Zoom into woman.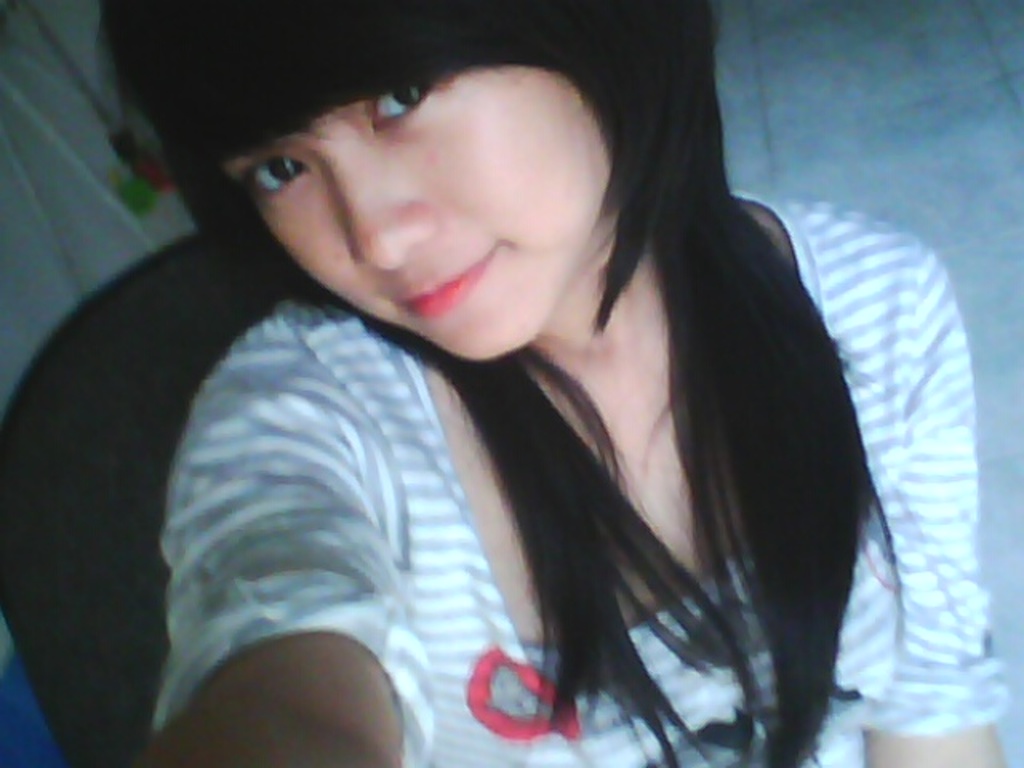
Zoom target: region(40, 13, 1005, 755).
